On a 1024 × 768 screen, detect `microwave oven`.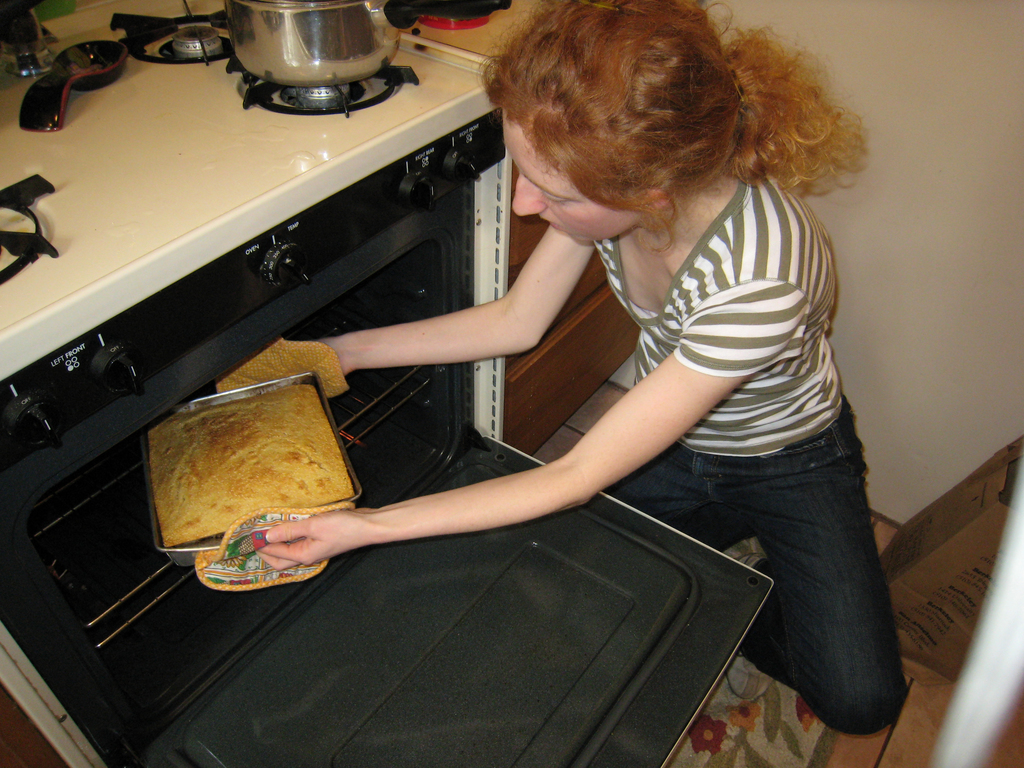
(0,312,771,767).
